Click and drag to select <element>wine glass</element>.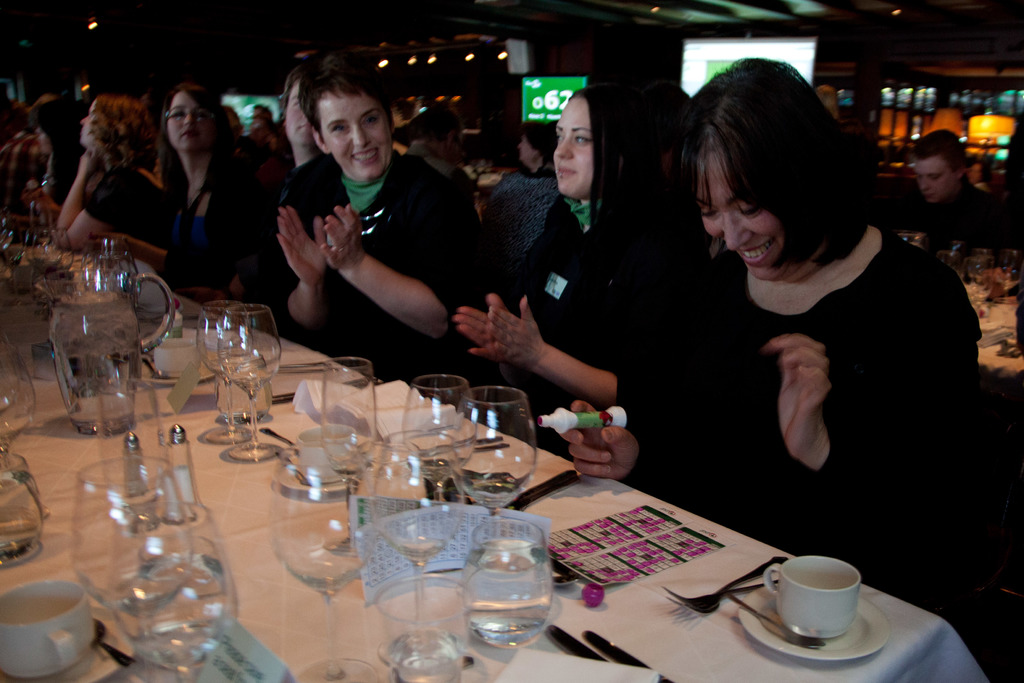
Selection: [372, 434, 463, 656].
